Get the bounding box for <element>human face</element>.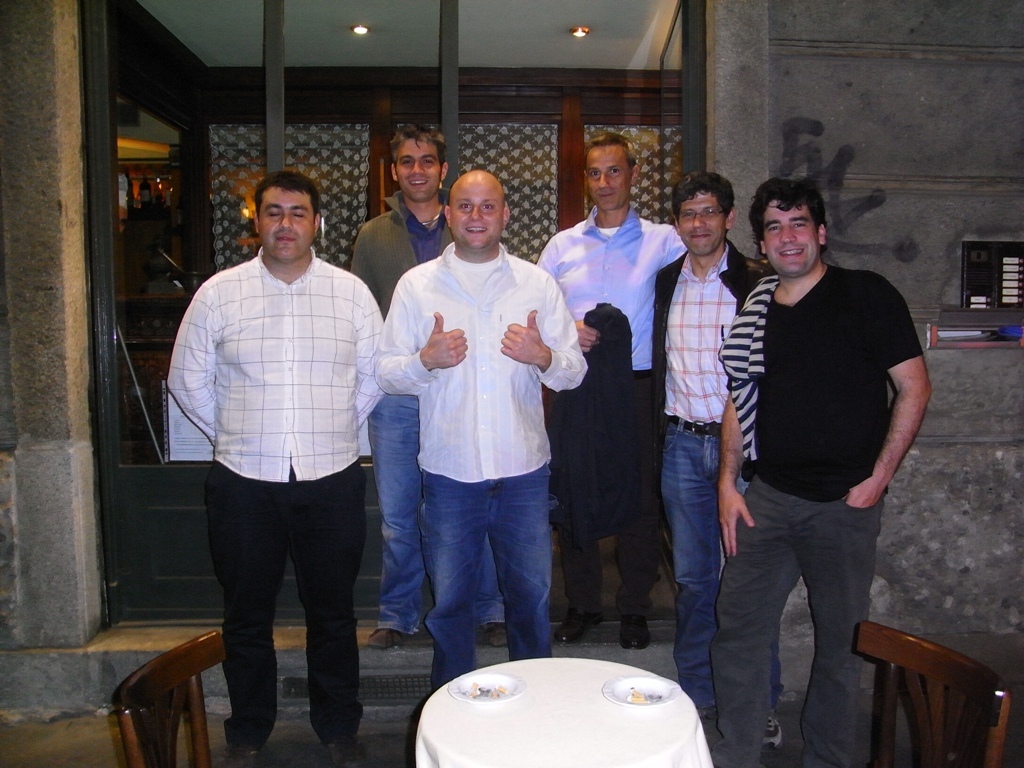
x1=762, y1=196, x2=817, y2=277.
